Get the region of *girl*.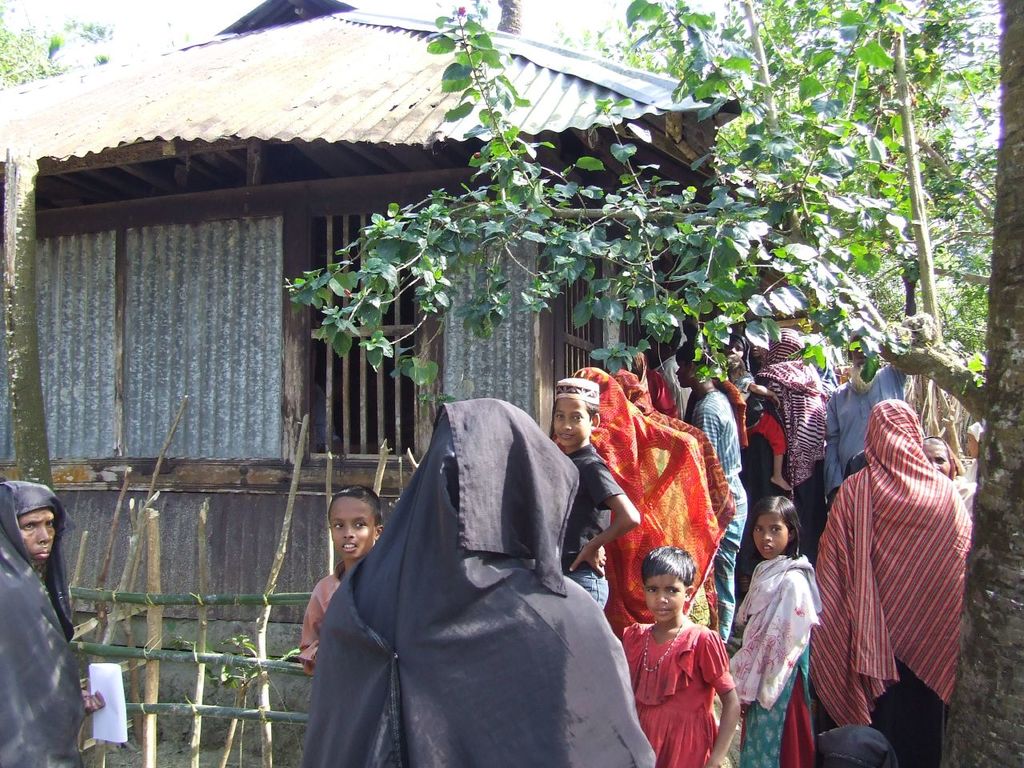
pyautogui.locateOnScreen(622, 542, 738, 764).
